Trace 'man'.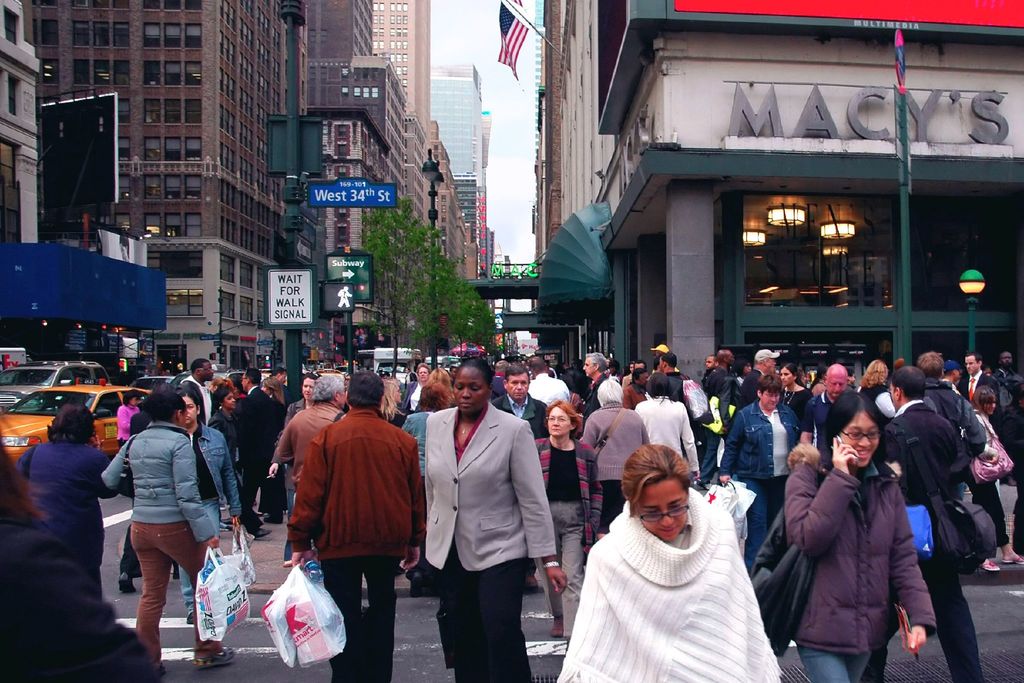
Traced to [x1=737, y1=350, x2=781, y2=403].
